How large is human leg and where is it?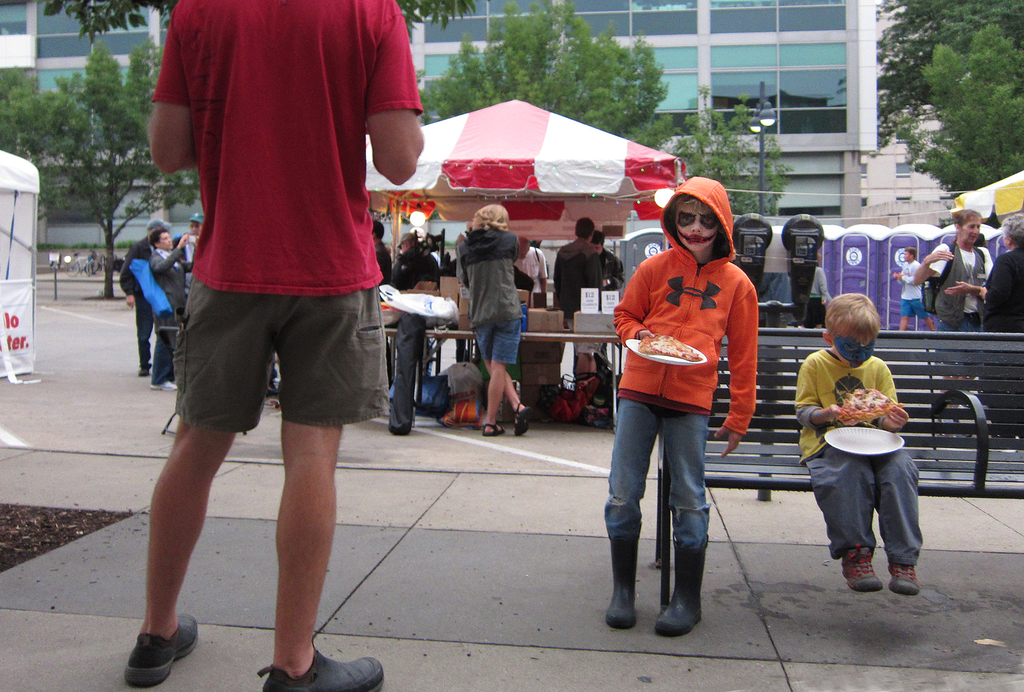
Bounding box: locate(245, 385, 343, 688).
